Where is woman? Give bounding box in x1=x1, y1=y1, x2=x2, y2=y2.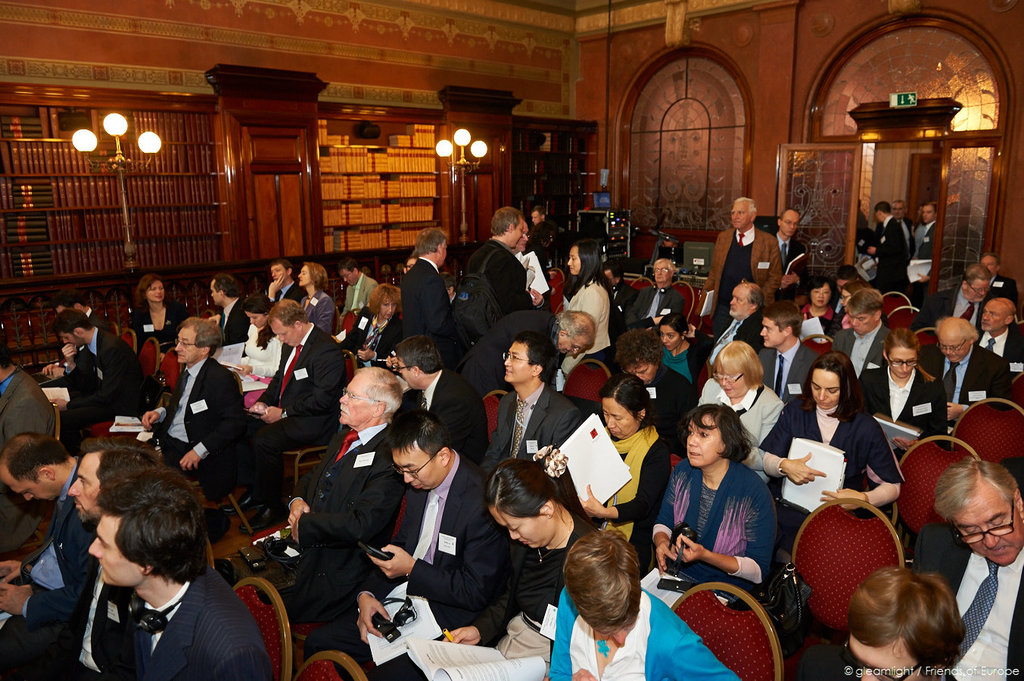
x1=137, y1=274, x2=188, y2=352.
